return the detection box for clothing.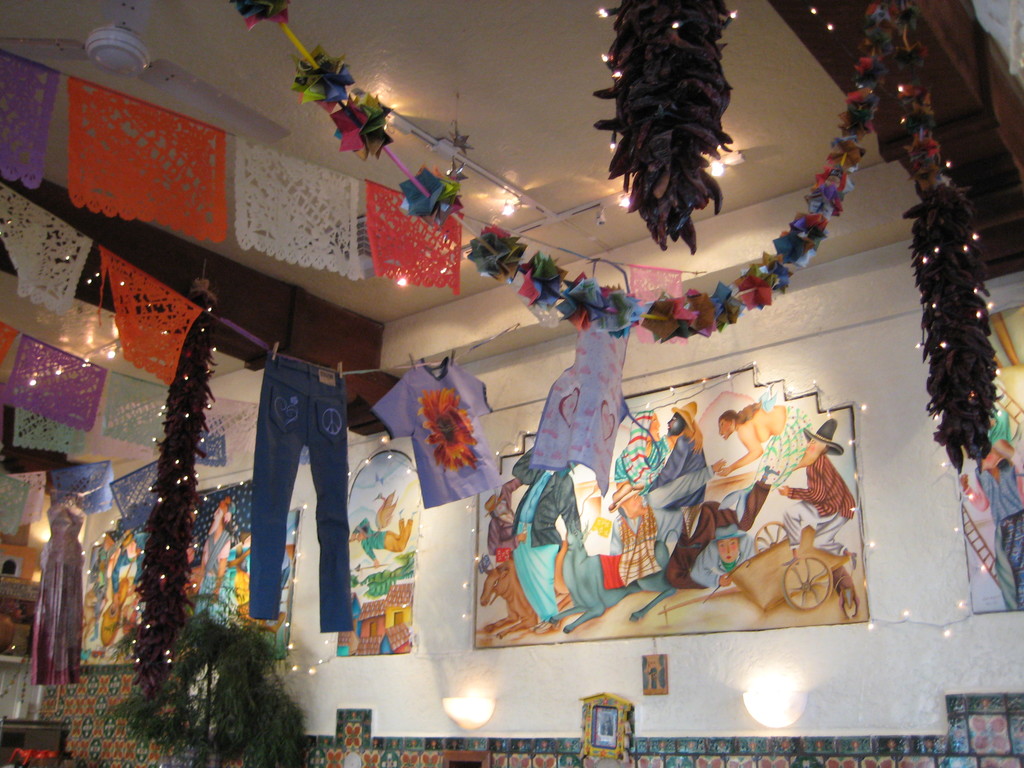
bbox=(228, 309, 351, 638).
